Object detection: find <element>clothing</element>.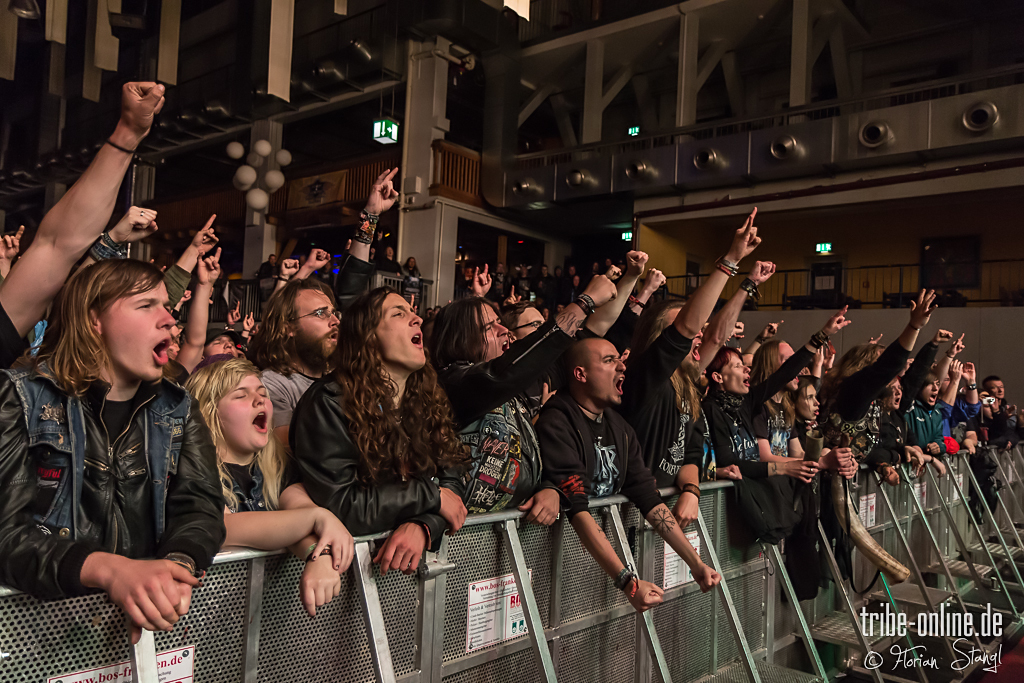
[left=157, top=256, right=189, bottom=308].
